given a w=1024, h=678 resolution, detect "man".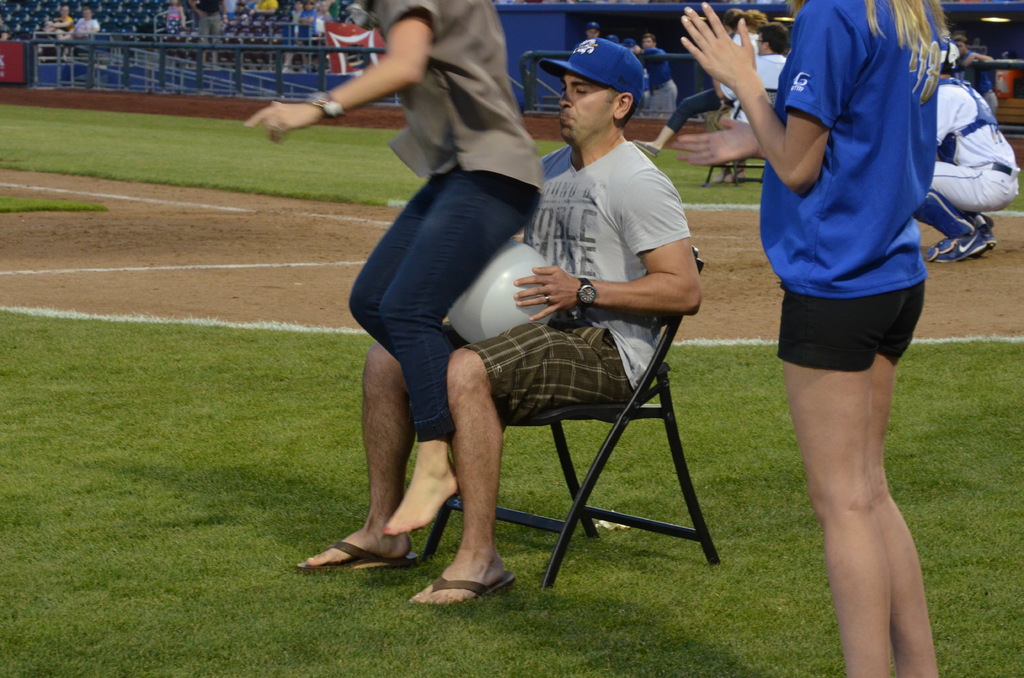
<box>710,22,791,185</box>.
